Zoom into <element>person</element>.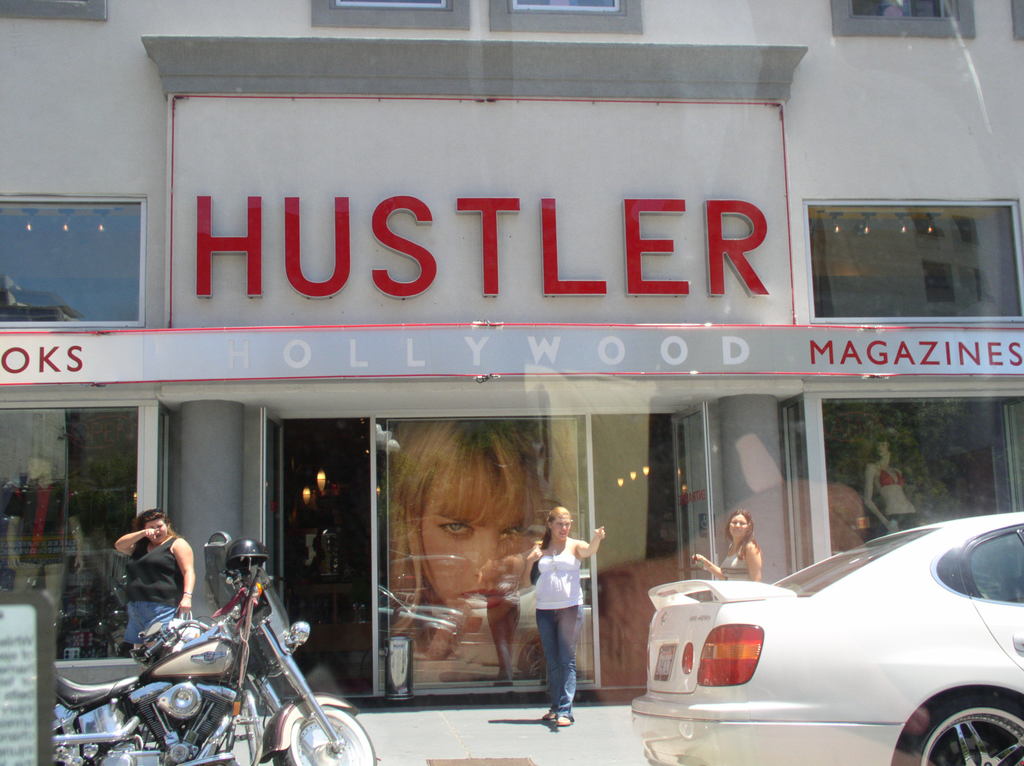
Zoom target: (left=5, top=441, right=86, bottom=647).
